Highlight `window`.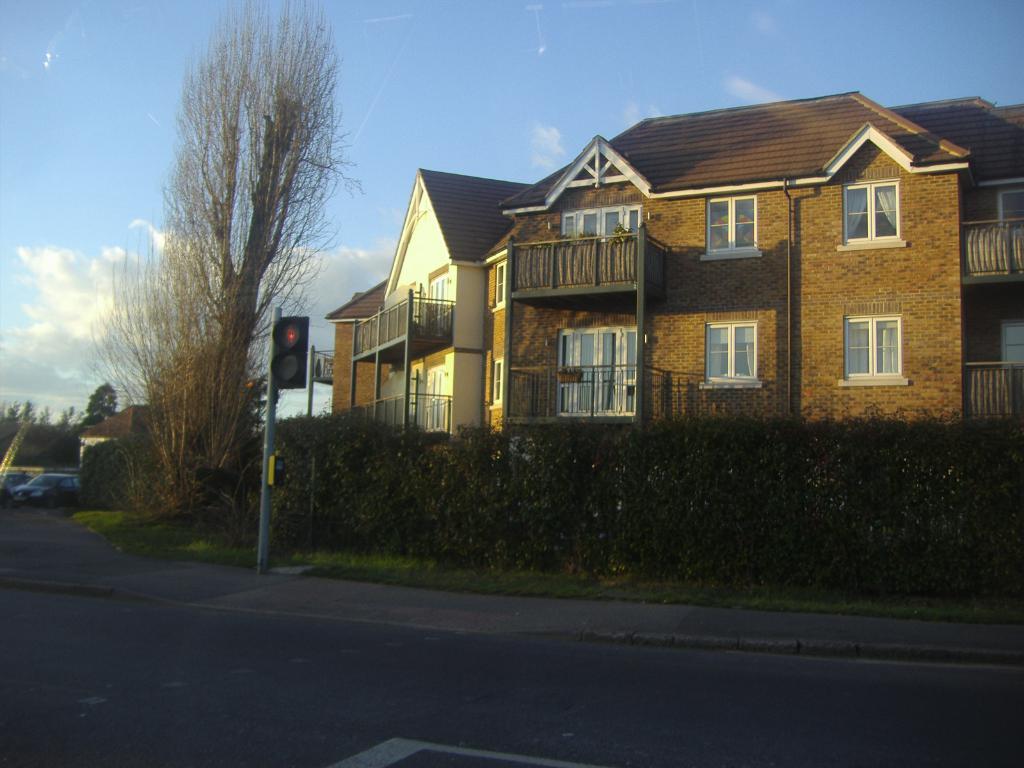
Highlighted region: region(698, 321, 762, 392).
